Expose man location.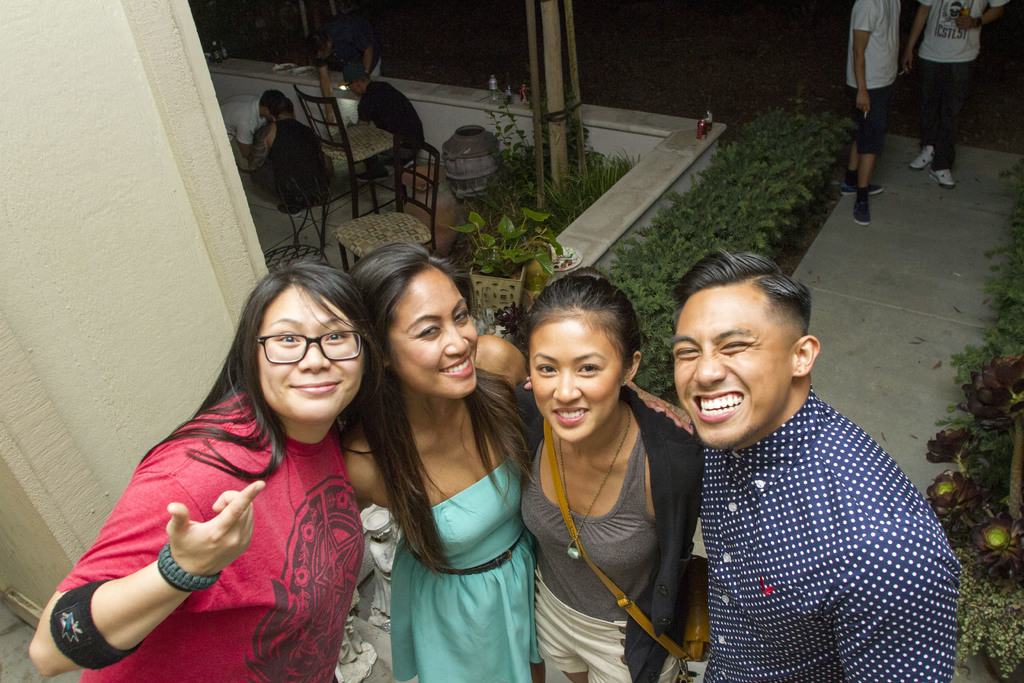
Exposed at [836, 0, 899, 229].
